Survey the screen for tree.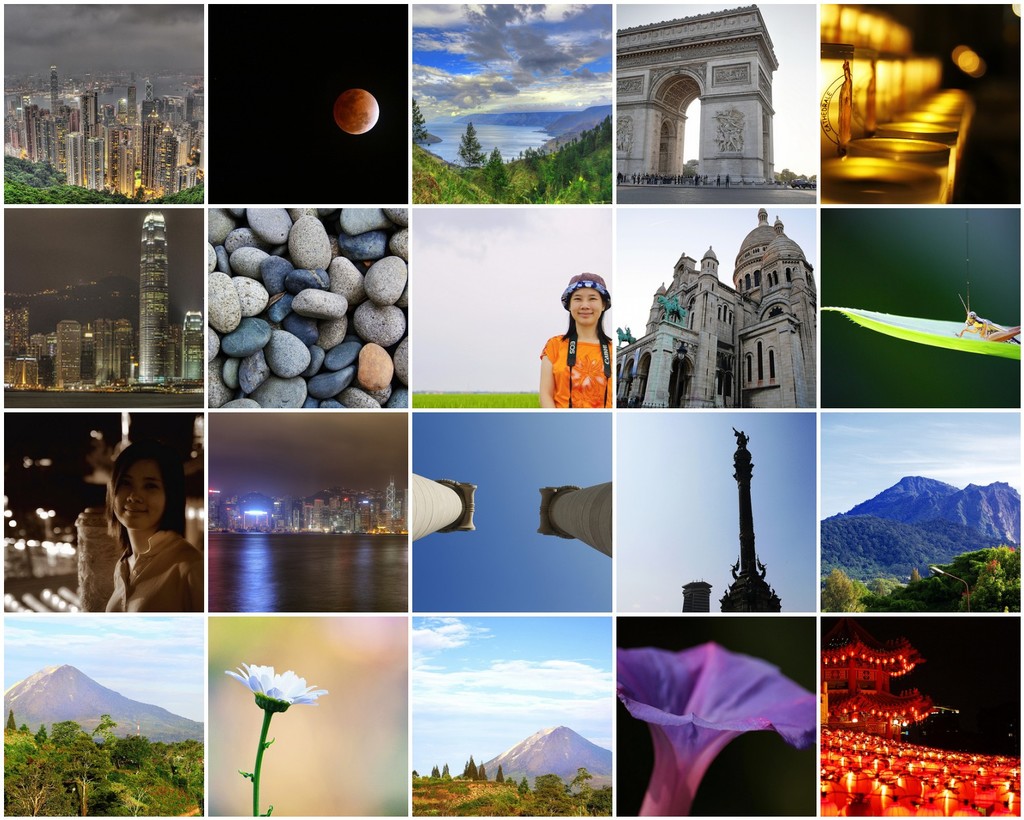
Survey found: [x1=410, y1=102, x2=427, y2=153].
